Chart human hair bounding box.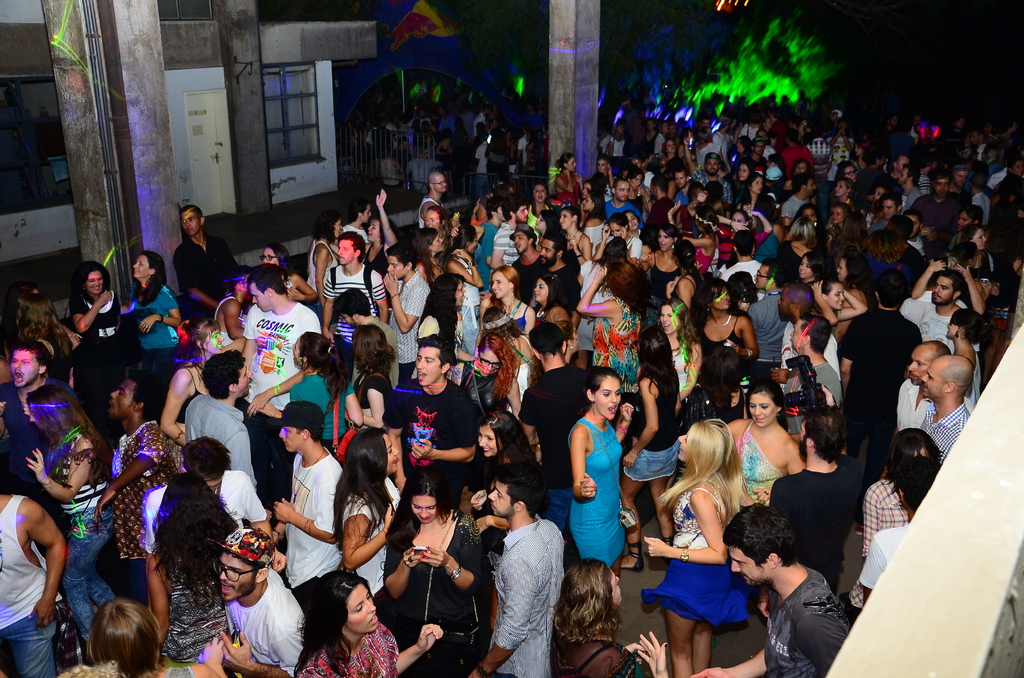
Charted: {"x1": 291, "y1": 571, "x2": 373, "y2": 675}.
